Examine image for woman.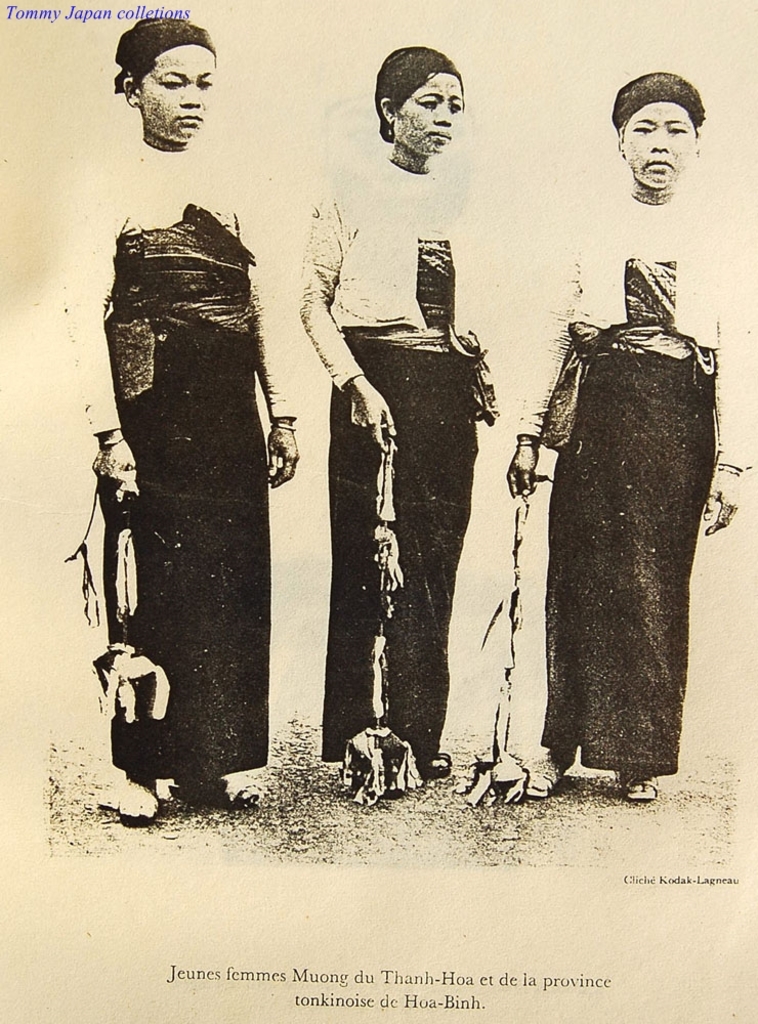
Examination result: locate(61, 15, 296, 819).
